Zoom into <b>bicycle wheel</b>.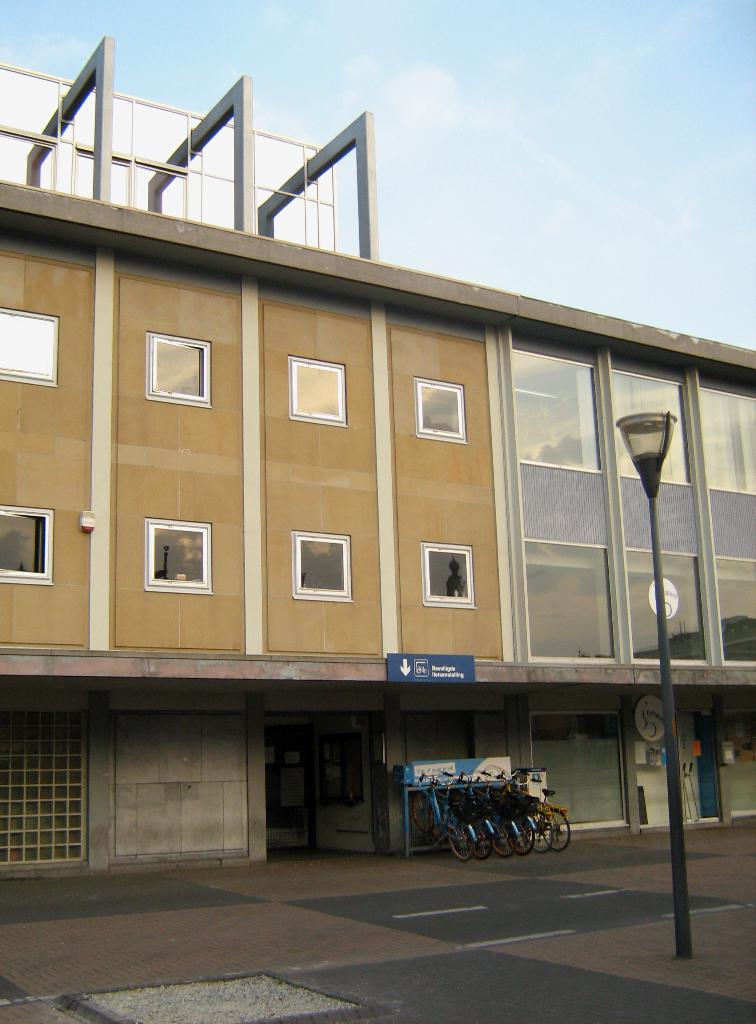
Zoom target: BBox(486, 817, 518, 858).
